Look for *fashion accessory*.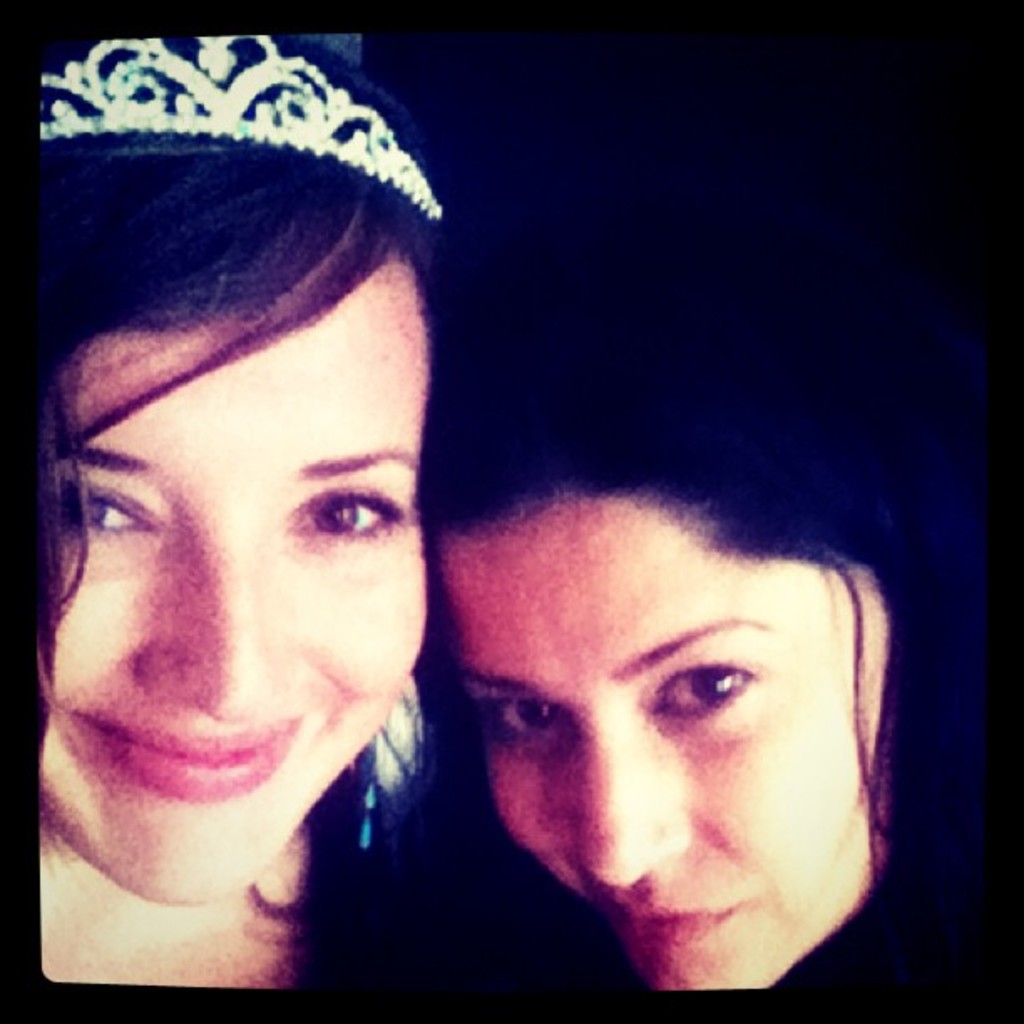
Found: <bbox>40, 33, 443, 223</bbox>.
